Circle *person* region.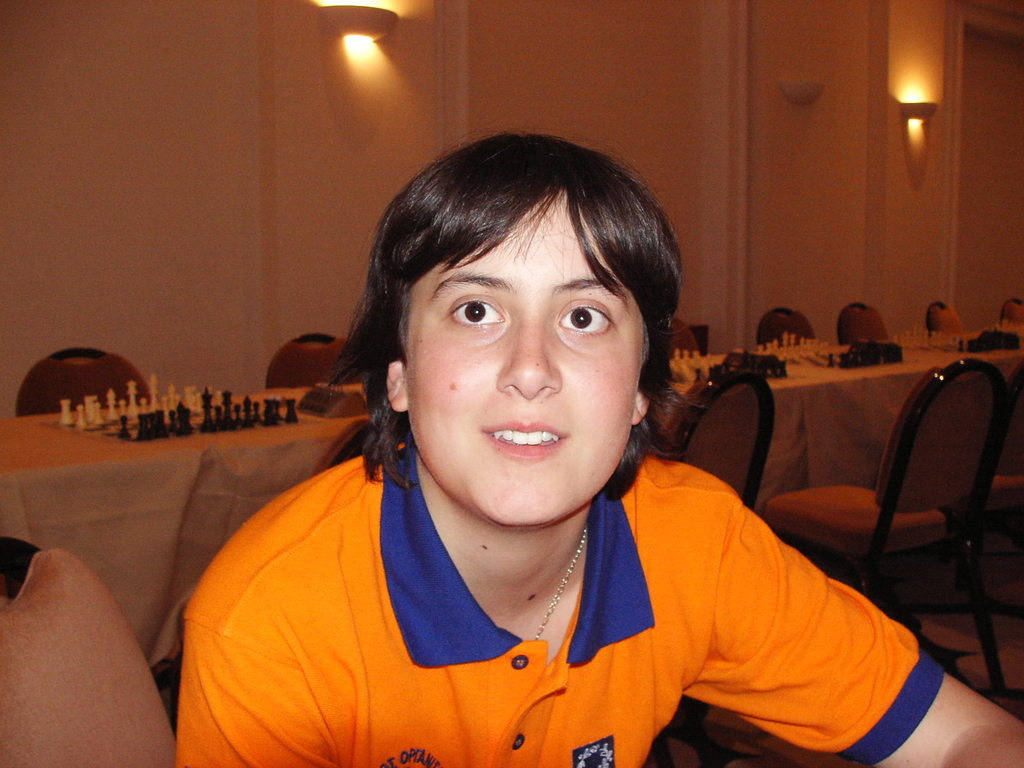
Region: {"x1": 175, "y1": 132, "x2": 1023, "y2": 767}.
